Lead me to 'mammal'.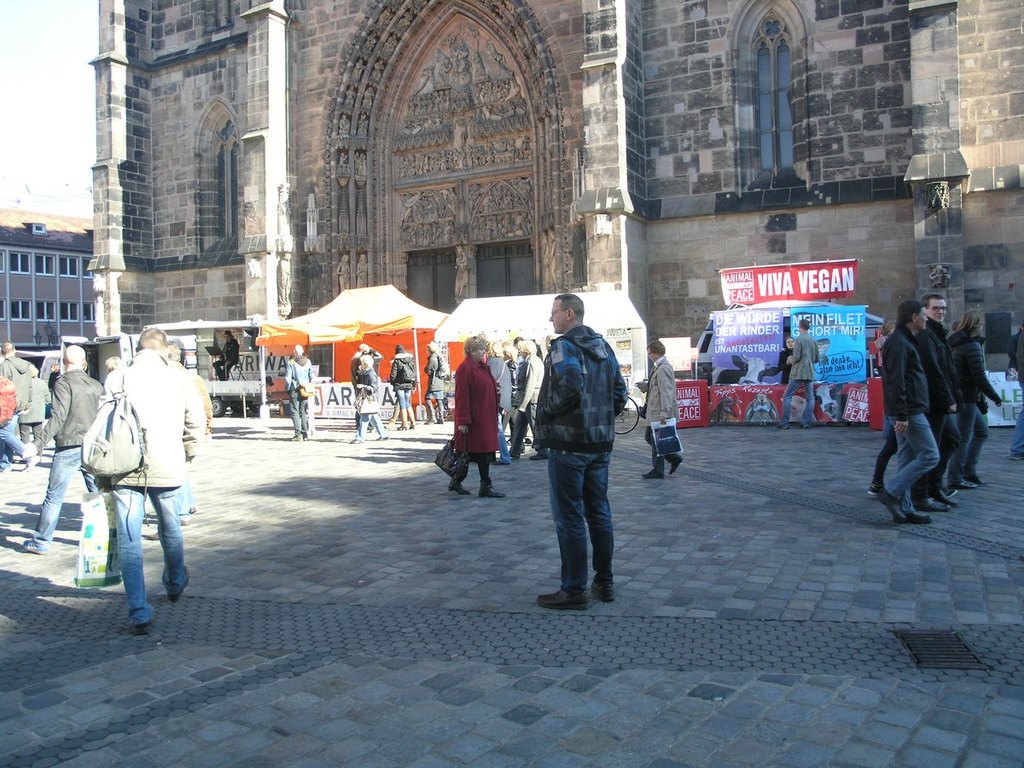
Lead to [x1=634, y1=340, x2=682, y2=480].
